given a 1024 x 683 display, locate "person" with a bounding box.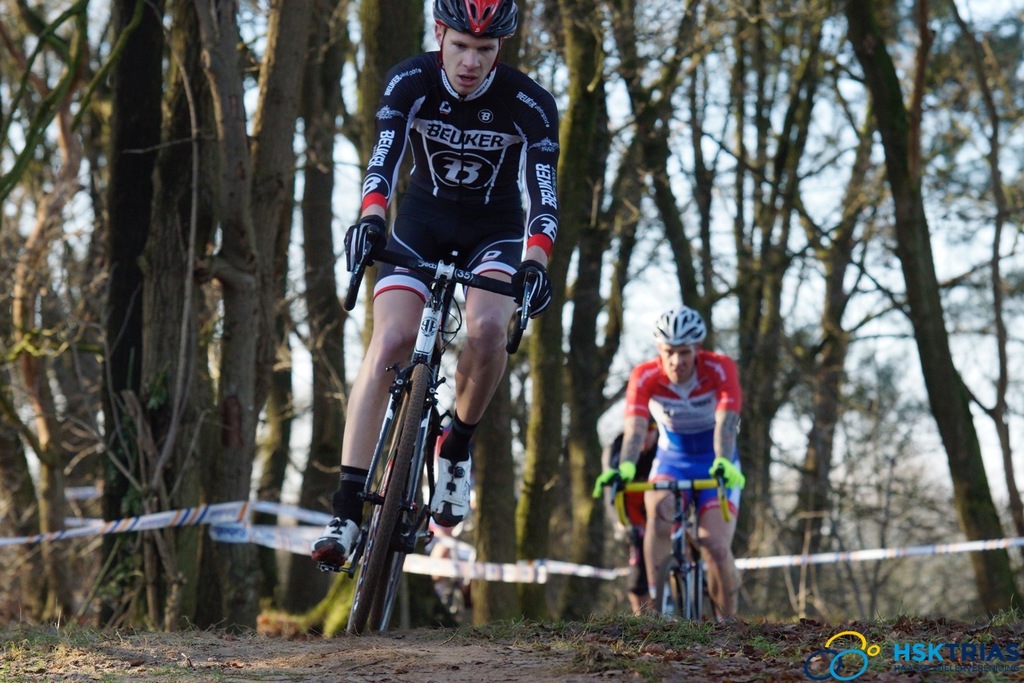
Located: BBox(604, 414, 655, 616).
